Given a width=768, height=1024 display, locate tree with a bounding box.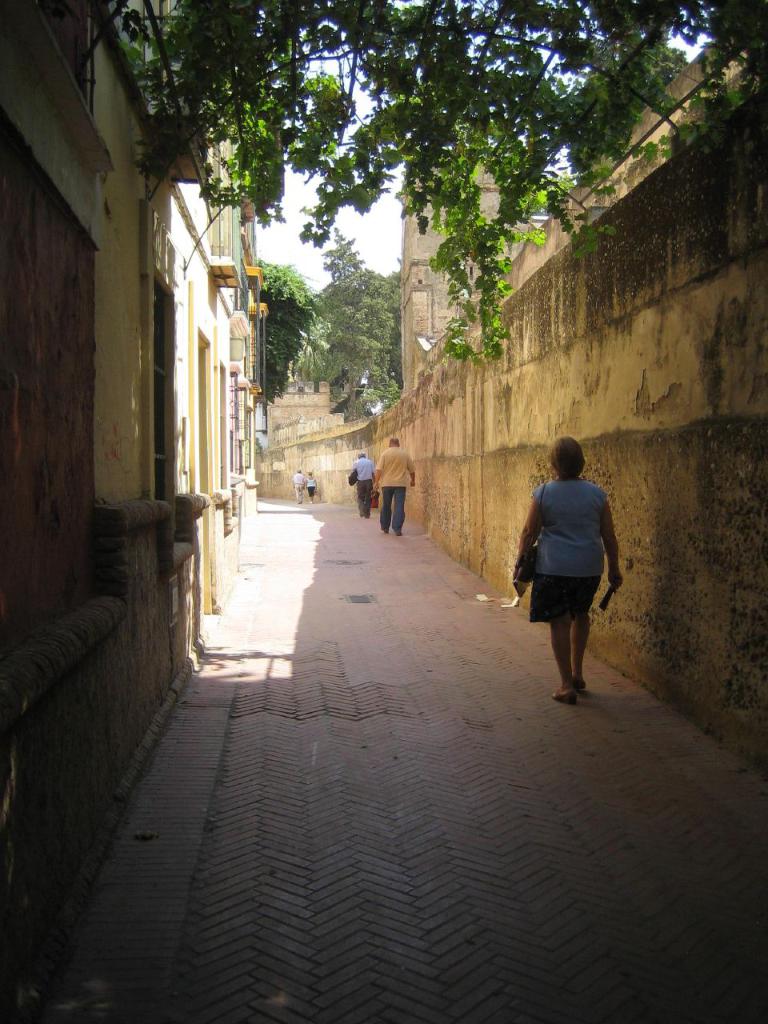
Located: (left=258, top=260, right=317, bottom=406).
